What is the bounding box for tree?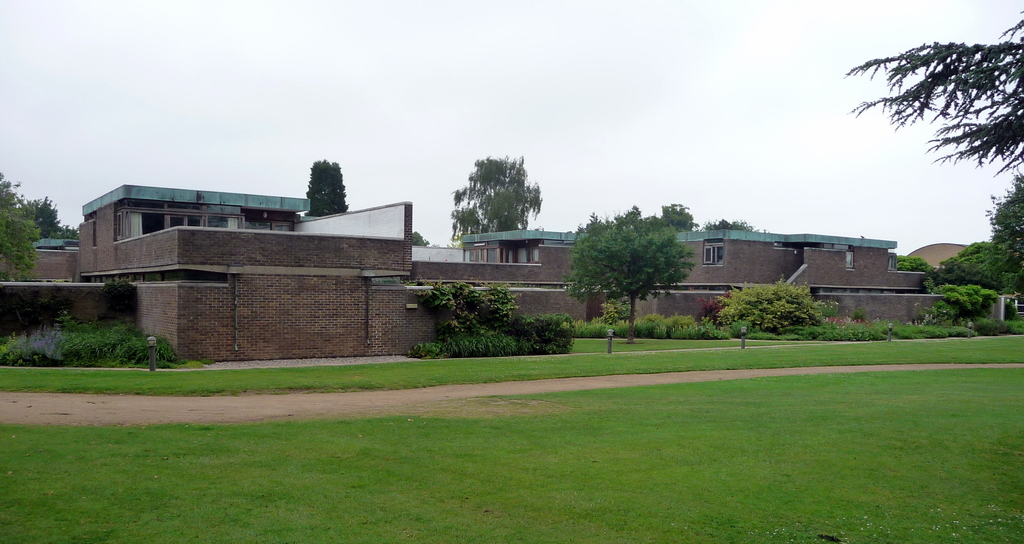
(22, 195, 79, 243).
